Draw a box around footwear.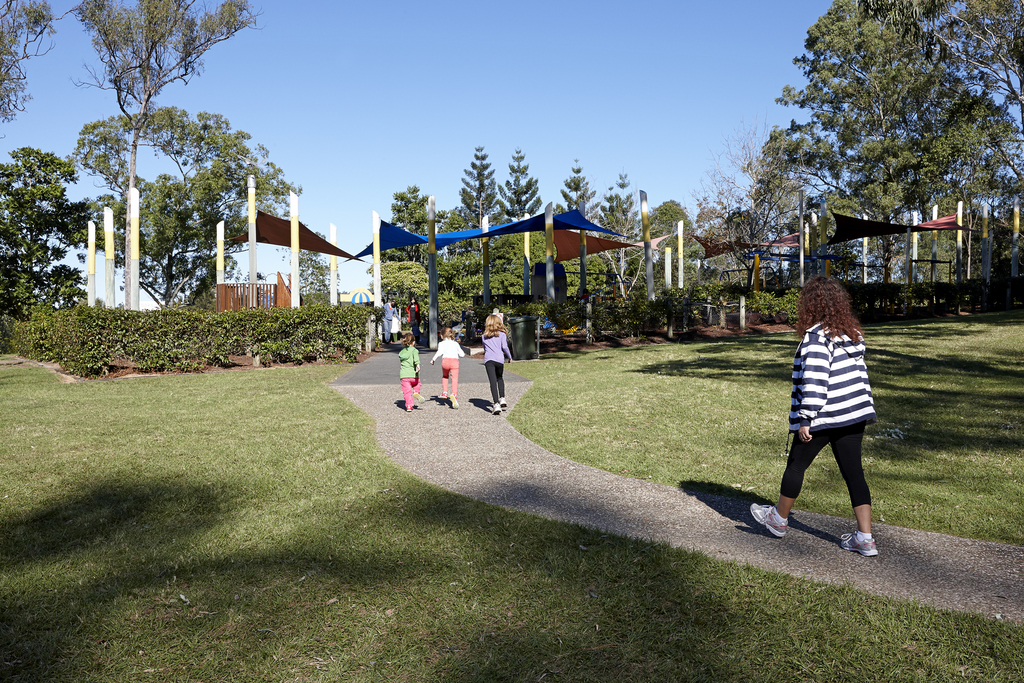
437:391:446:397.
